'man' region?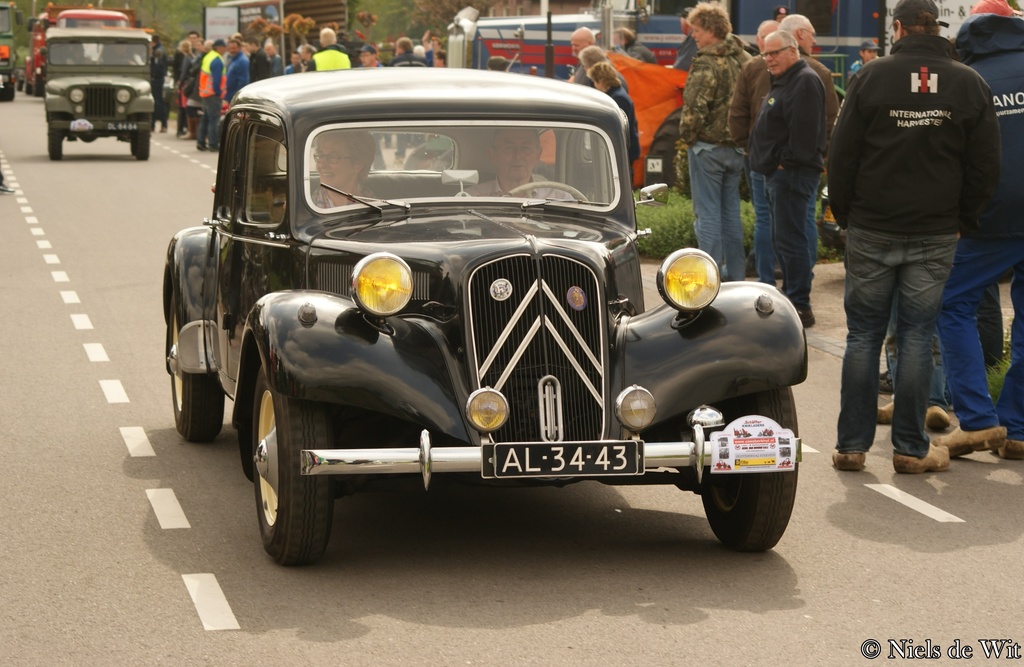
detection(391, 38, 428, 161)
